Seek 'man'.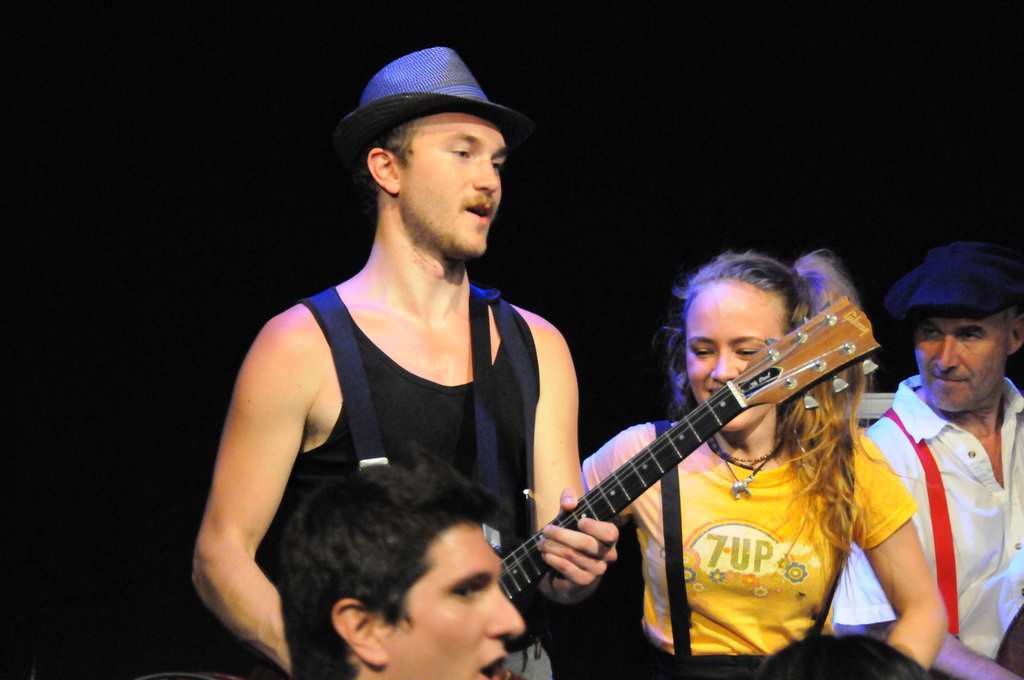
pyautogui.locateOnScreen(845, 245, 1023, 678).
